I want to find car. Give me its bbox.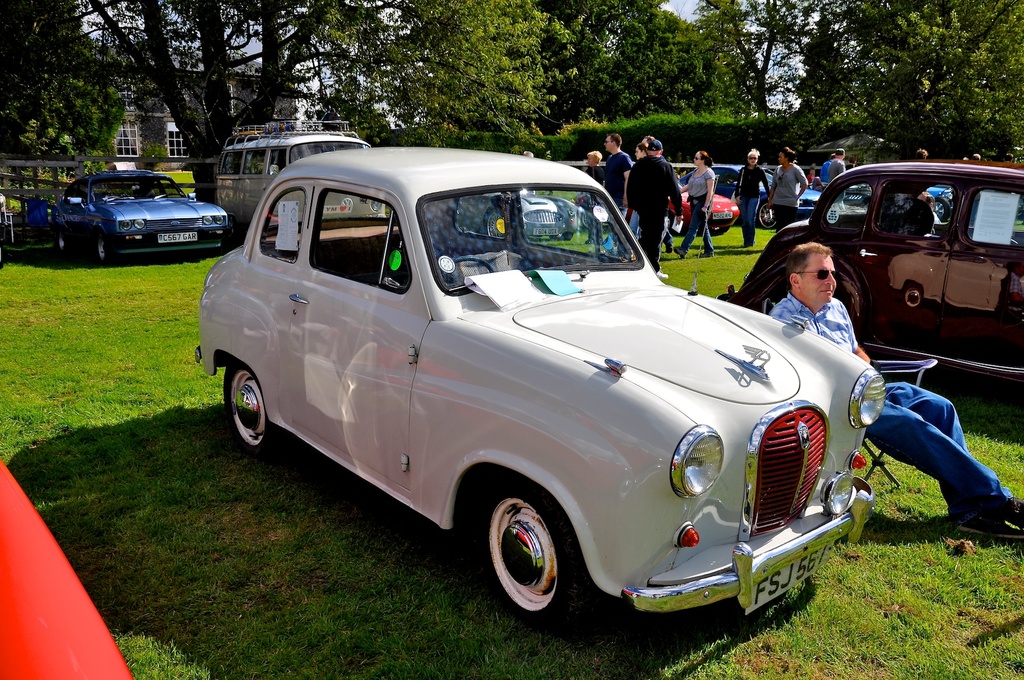
pyautogui.locateOnScreen(50, 170, 234, 265).
